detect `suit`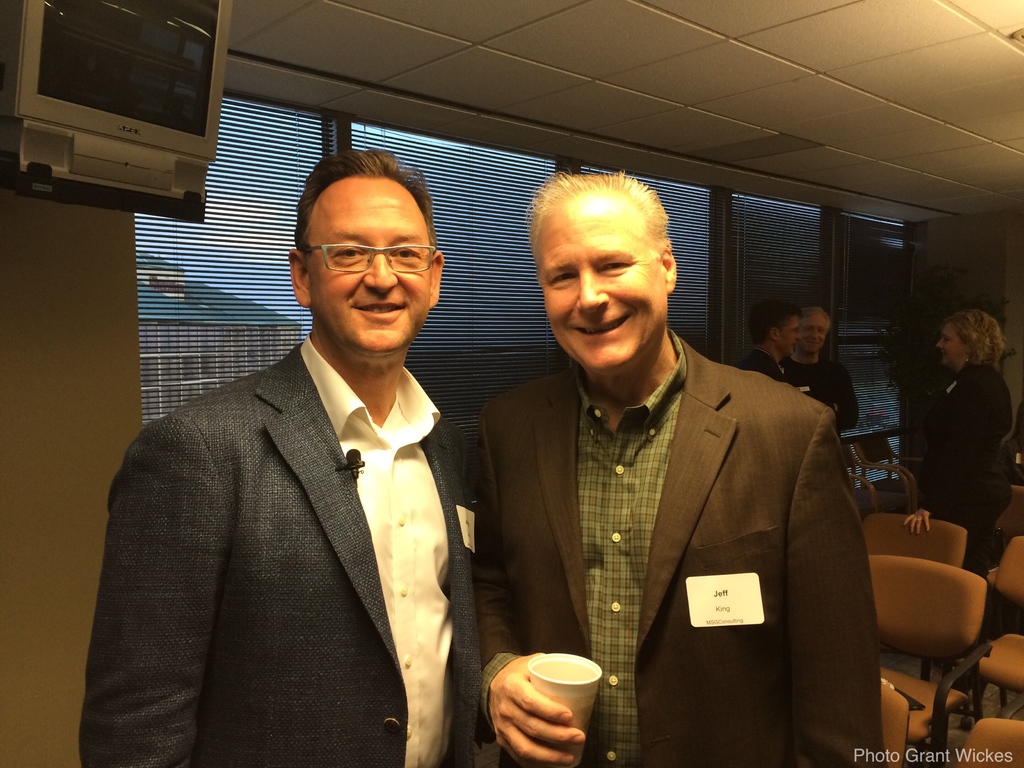
x1=79, y1=338, x2=477, y2=767
